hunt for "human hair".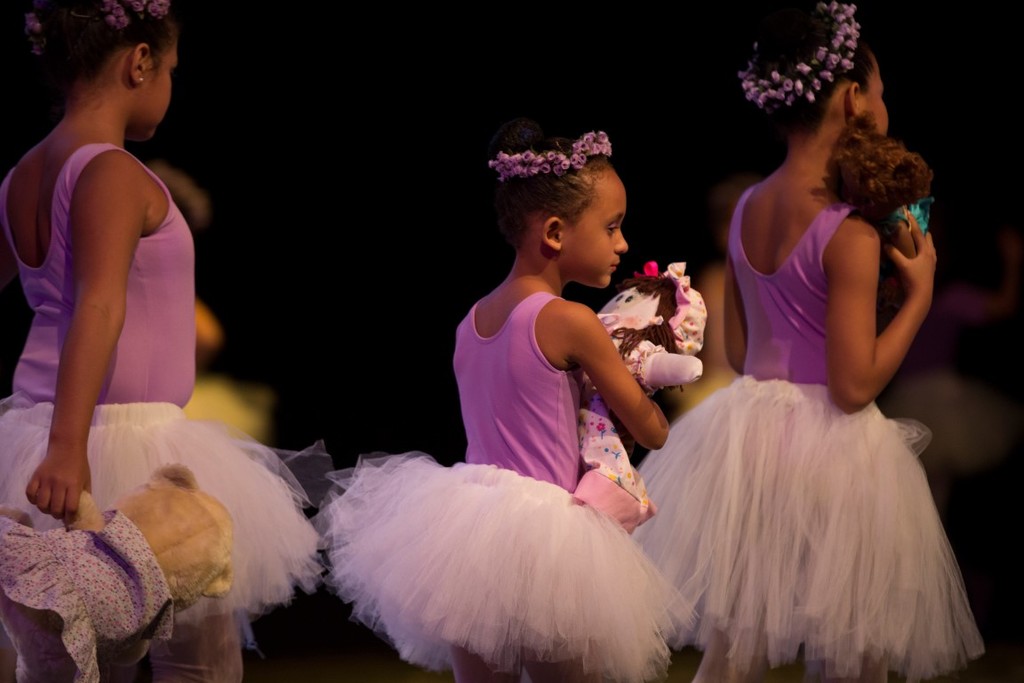
Hunted down at bbox=[746, 0, 876, 142].
